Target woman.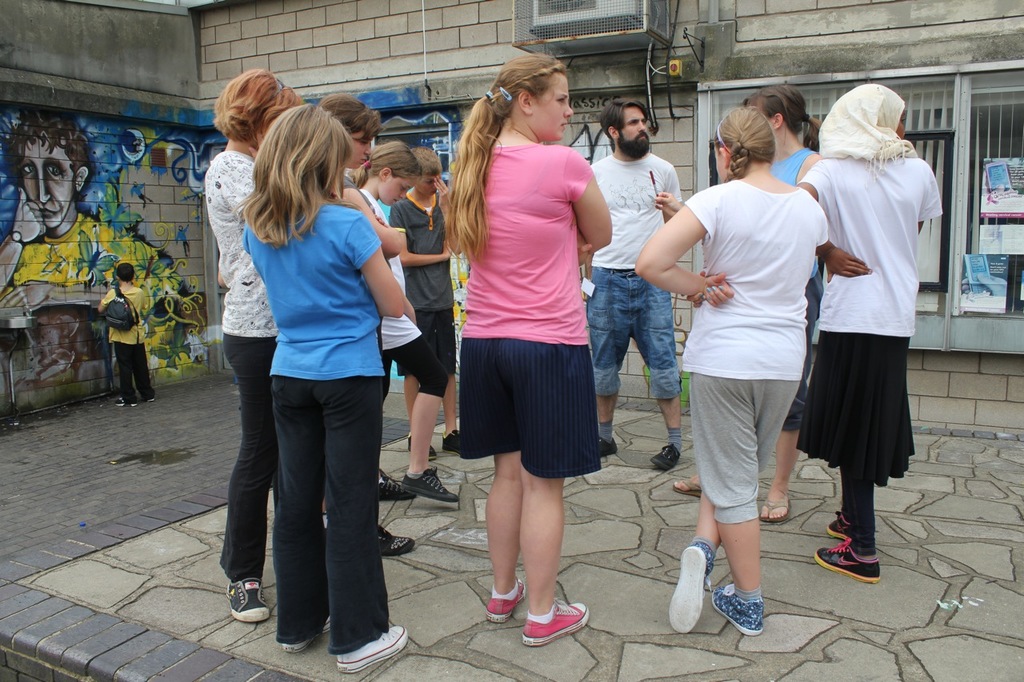
Target region: box=[799, 86, 942, 582].
